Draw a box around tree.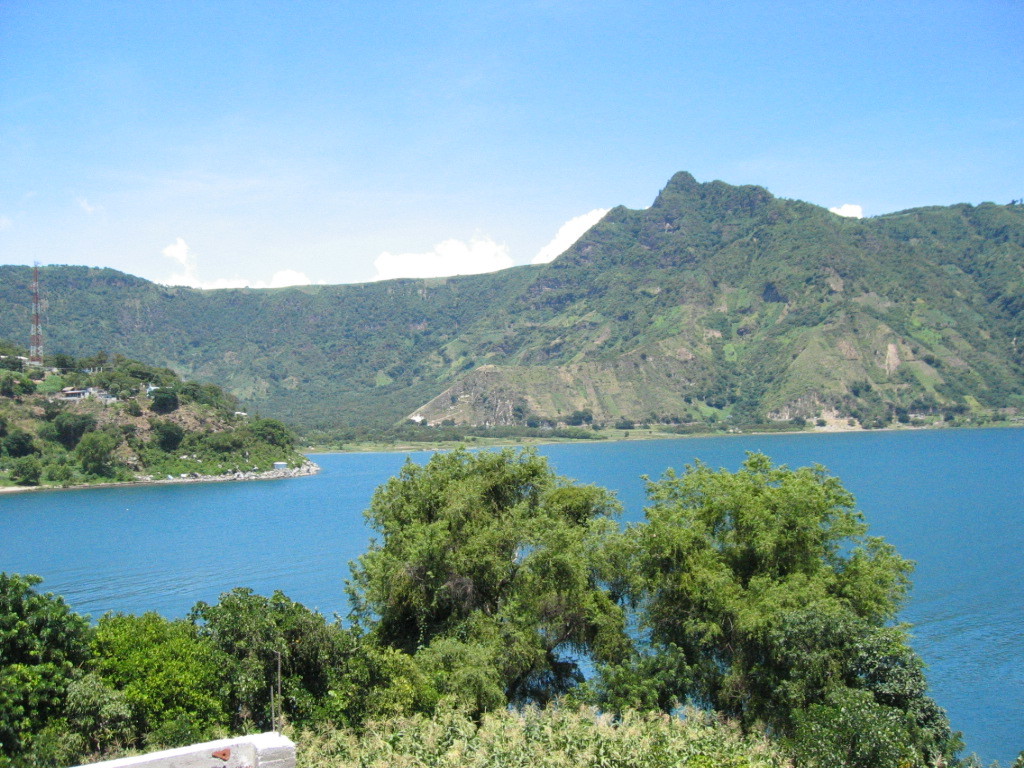
{"left": 21, "top": 375, "right": 37, "bottom": 398}.
